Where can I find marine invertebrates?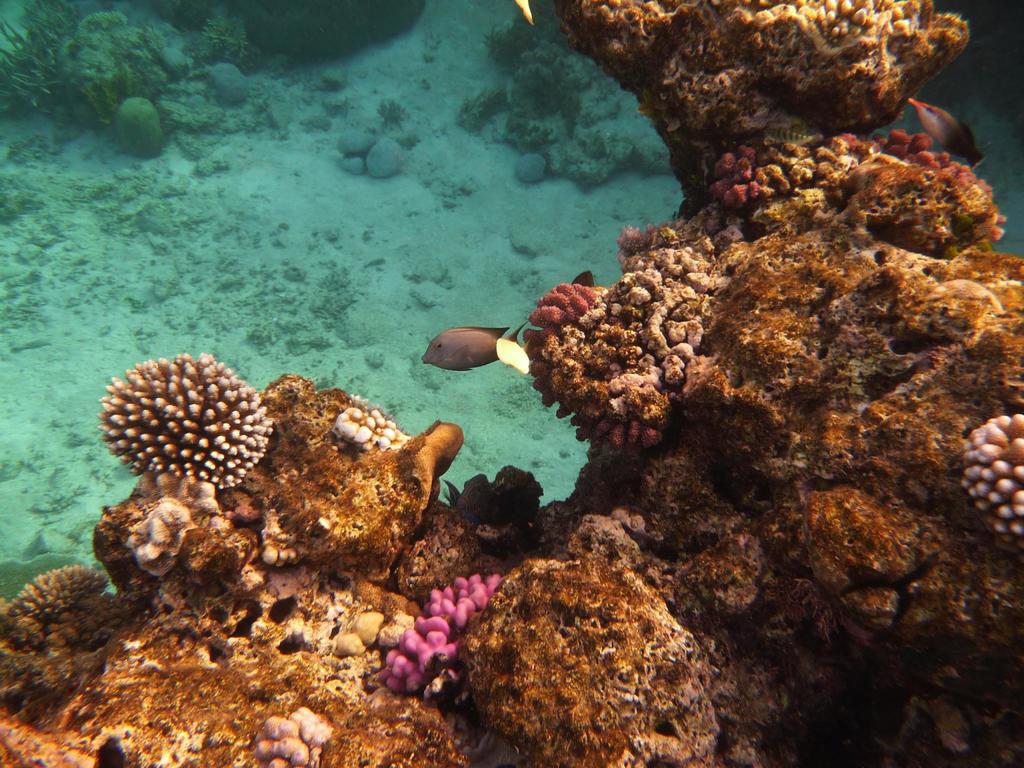
You can find it at x1=518, y1=280, x2=692, y2=471.
